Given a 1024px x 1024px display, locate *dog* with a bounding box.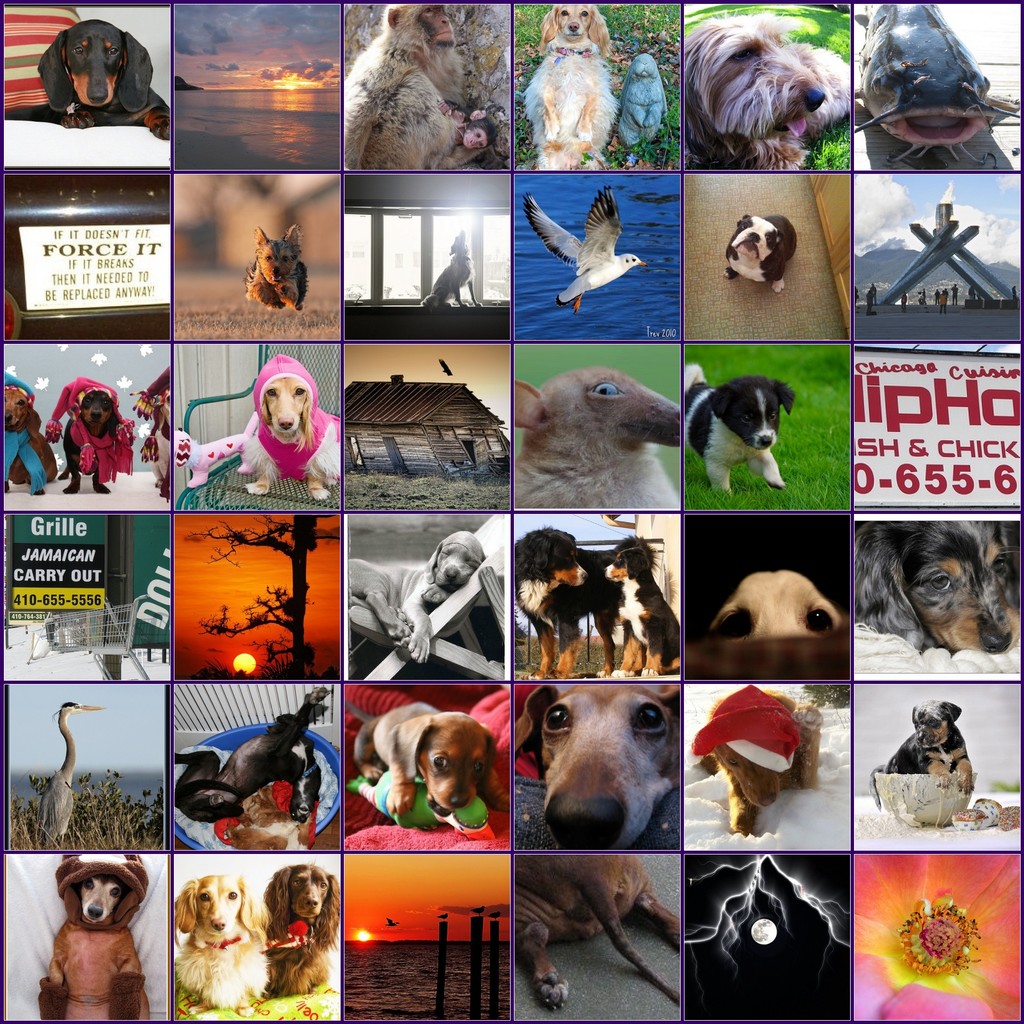
Located: select_region(340, 531, 488, 662).
